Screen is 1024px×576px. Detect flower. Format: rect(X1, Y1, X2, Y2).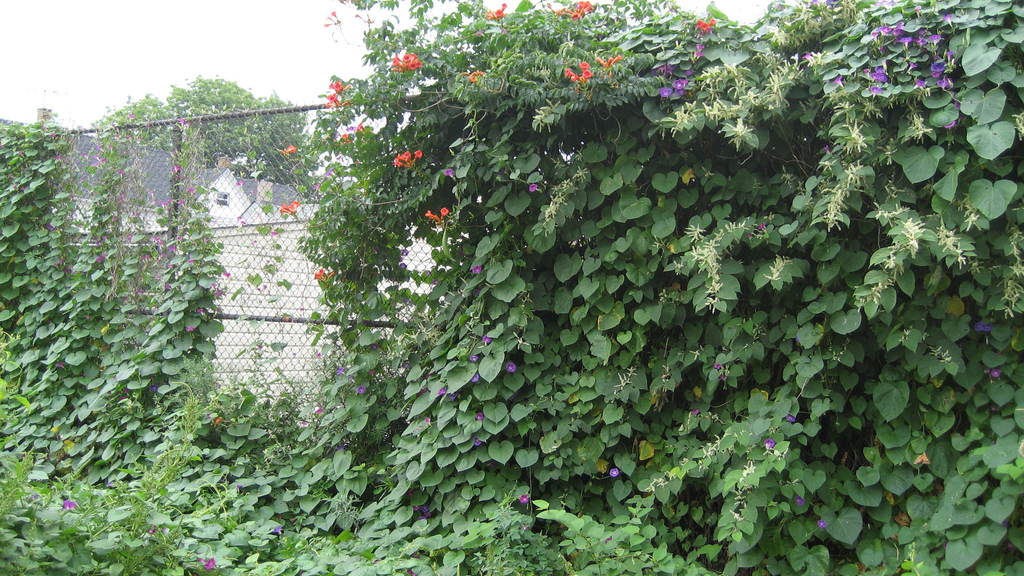
rect(515, 492, 533, 507).
